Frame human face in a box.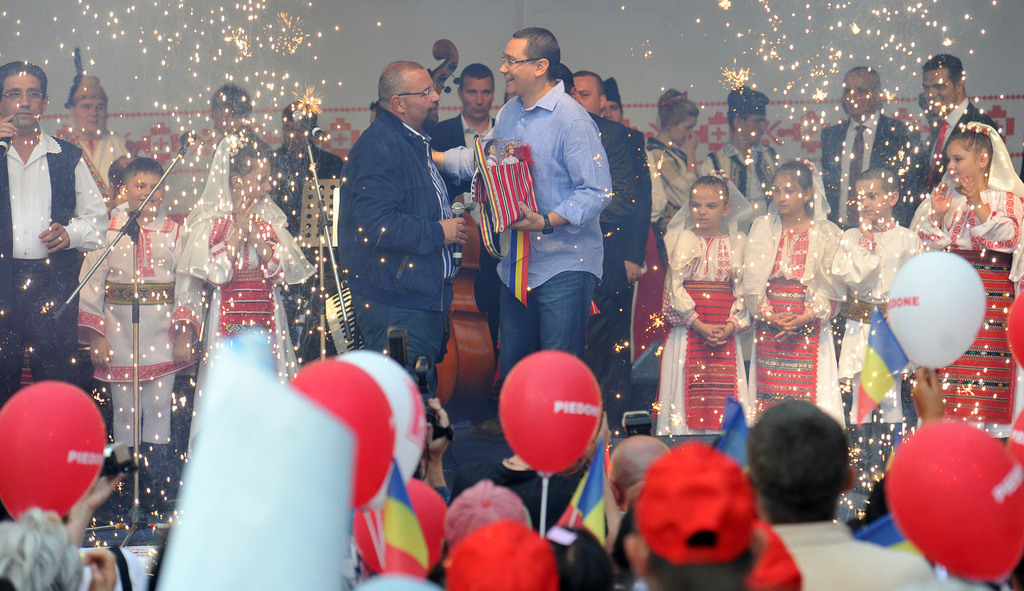
[946, 142, 982, 185].
